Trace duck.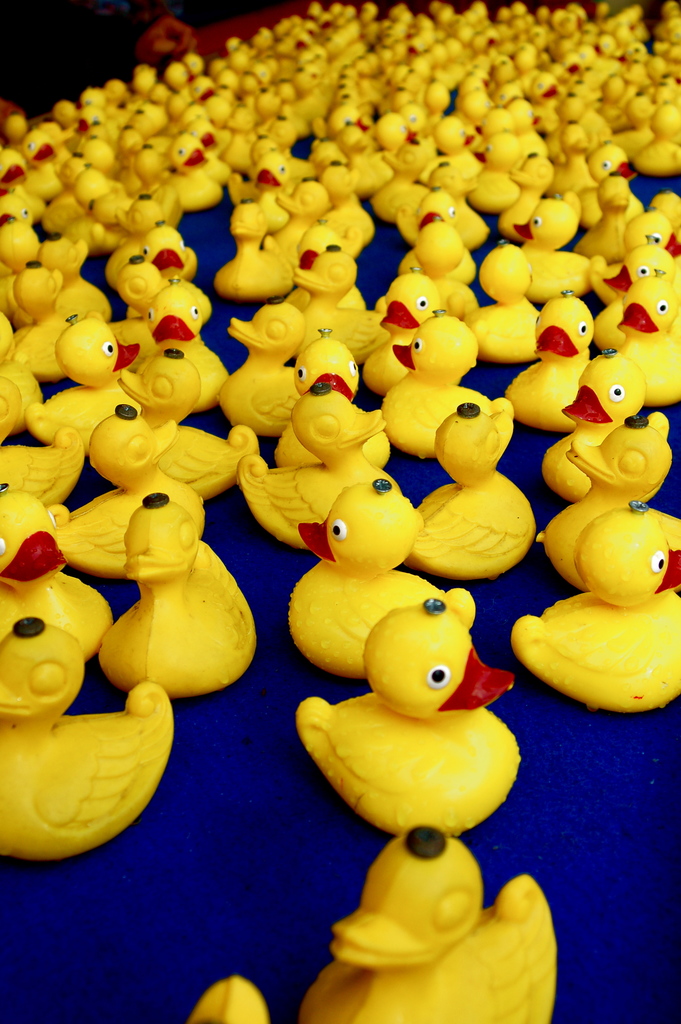
Traced to l=542, t=355, r=680, b=491.
